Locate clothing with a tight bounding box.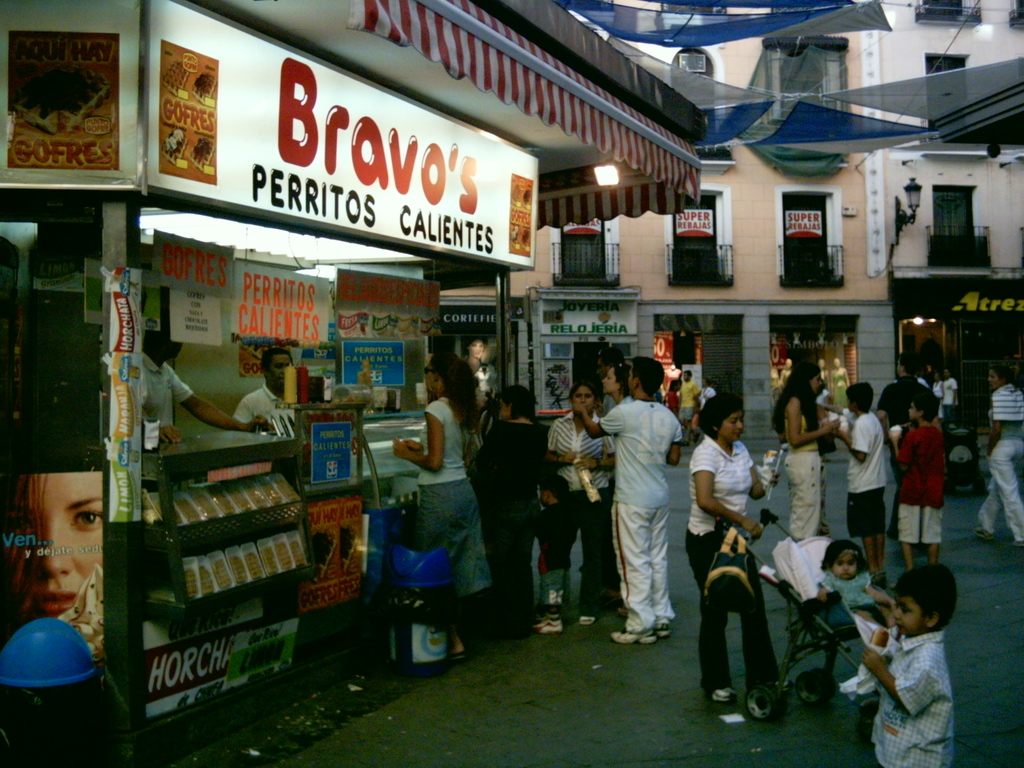
982,387,1023,544.
